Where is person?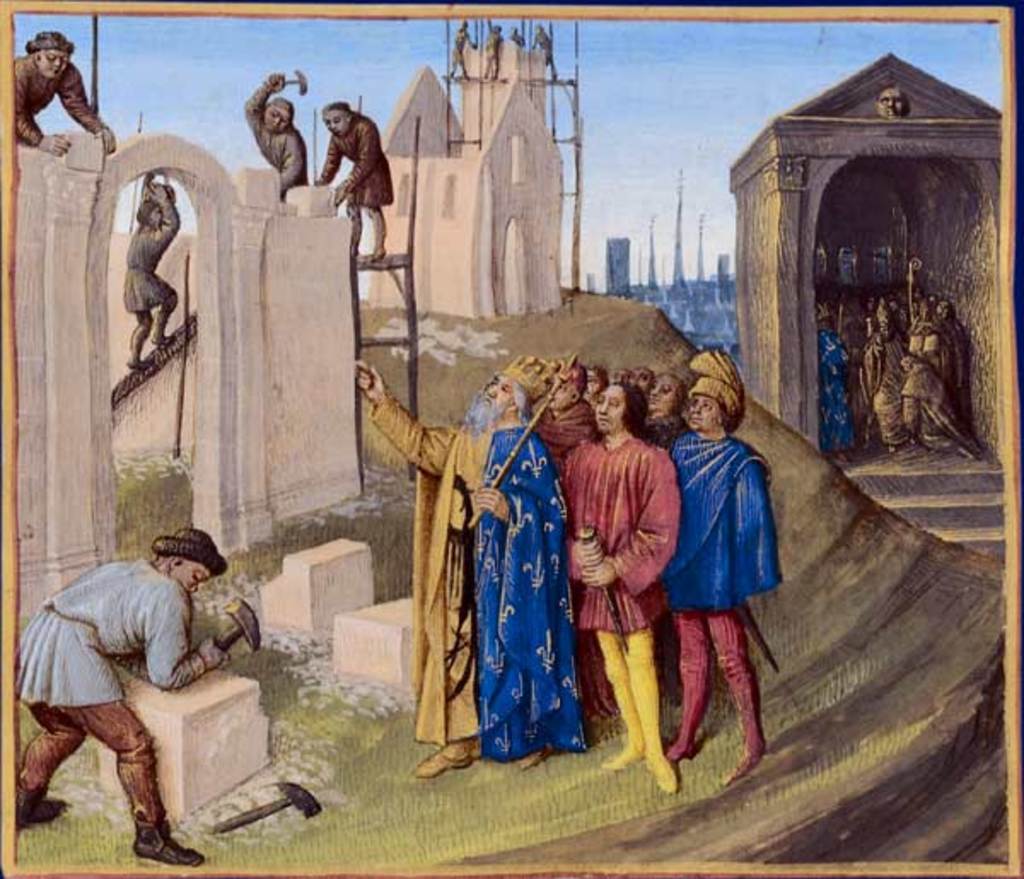
bbox=(14, 27, 116, 160).
